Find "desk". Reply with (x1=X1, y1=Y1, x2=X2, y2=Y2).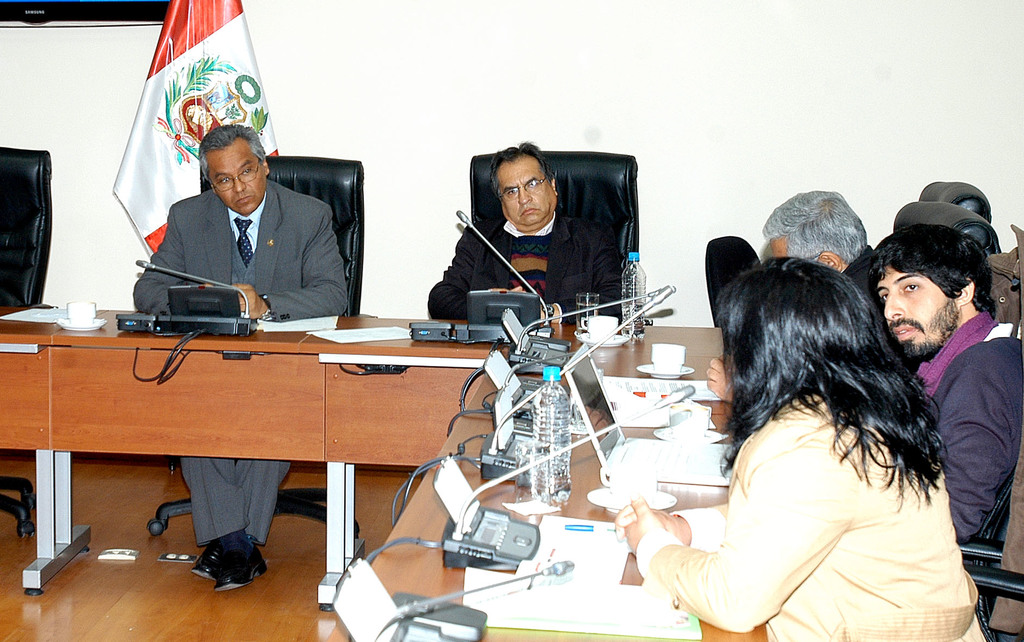
(x1=1, y1=306, x2=770, y2=638).
